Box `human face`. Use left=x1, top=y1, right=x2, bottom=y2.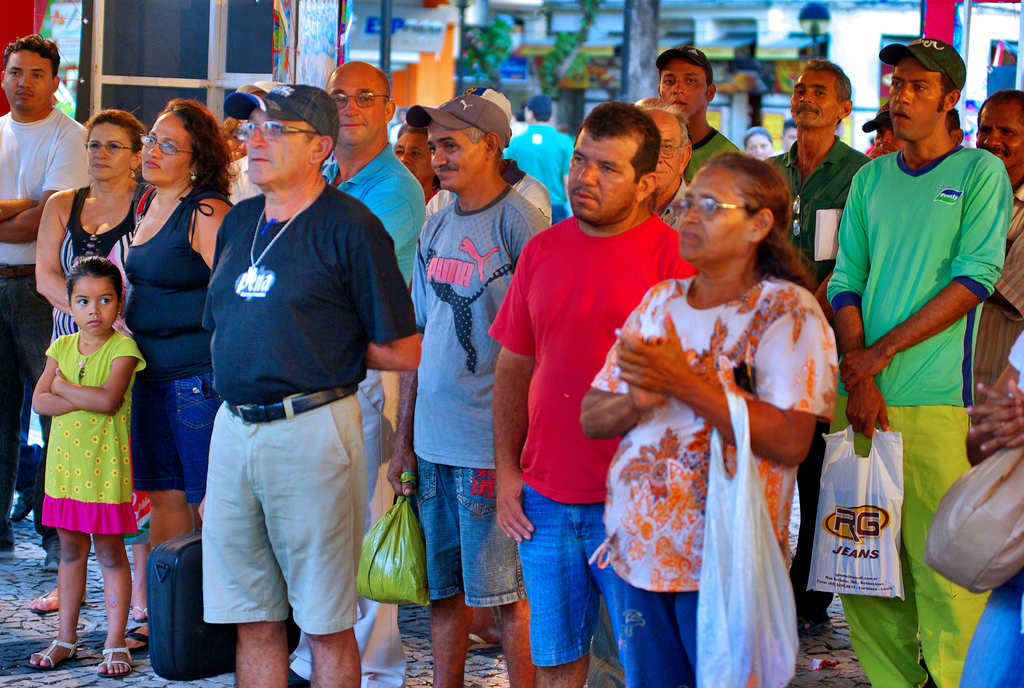
left=69, top=275, right=119, bottom=337.
